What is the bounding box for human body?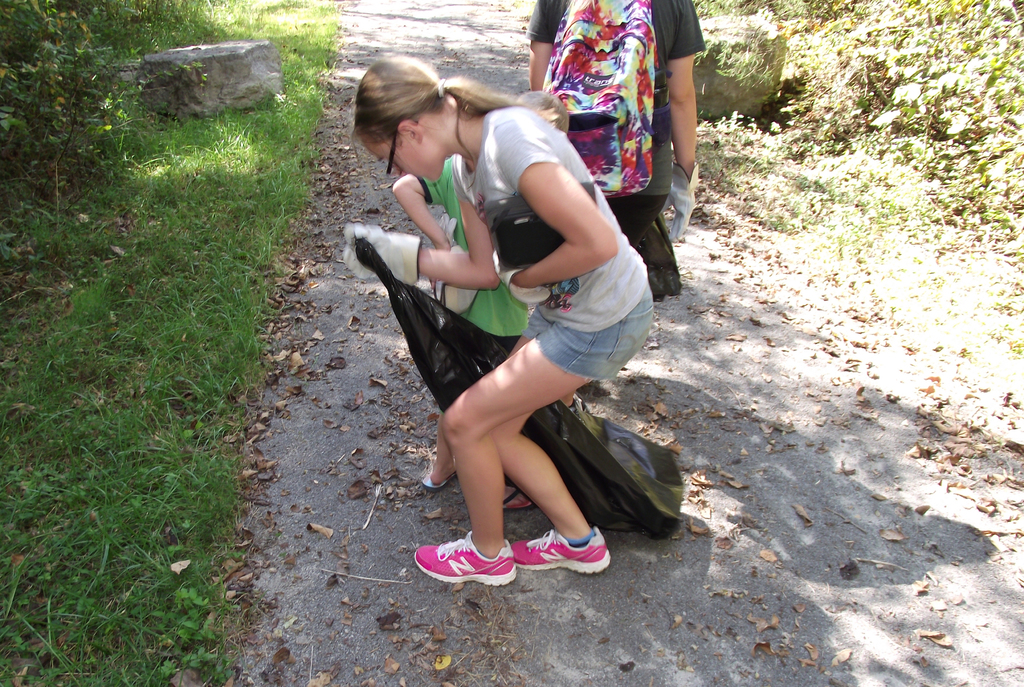
<bbox>364, 22, 666, 574</bbox>.
